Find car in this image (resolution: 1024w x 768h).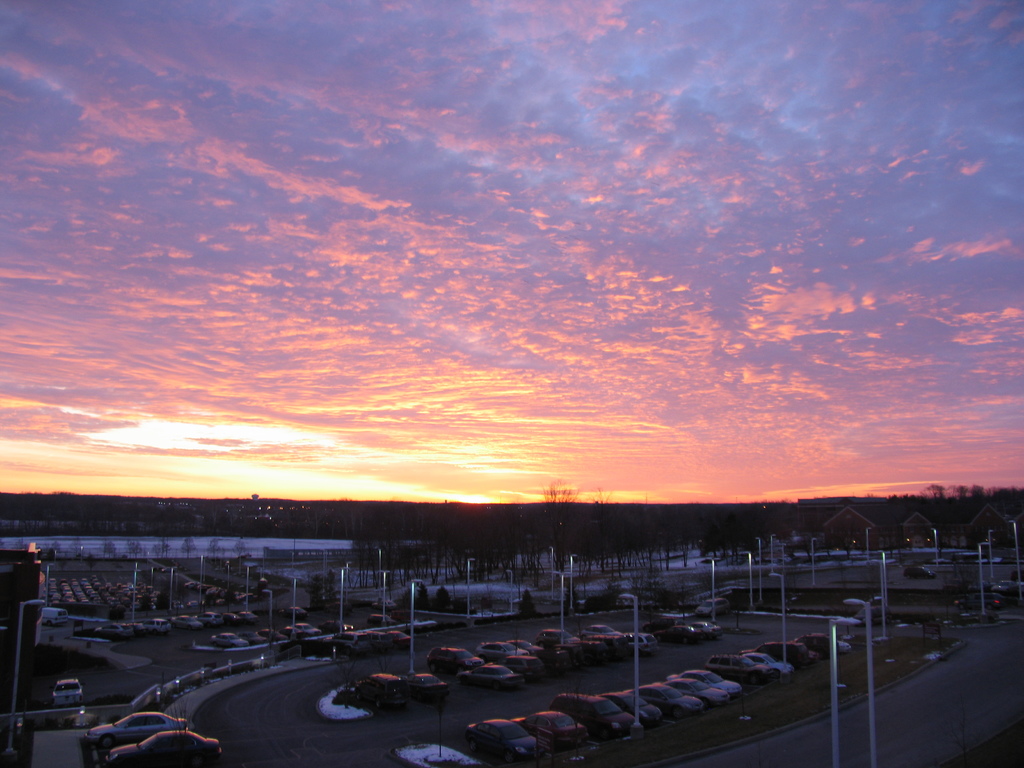
rect(52, 676, 83, 704).
